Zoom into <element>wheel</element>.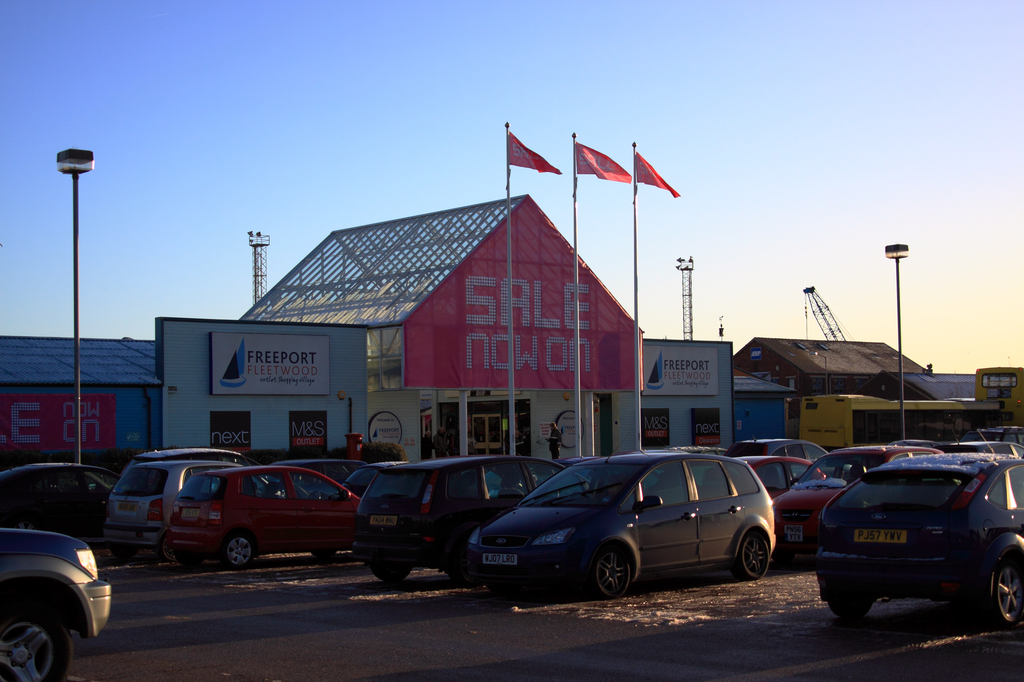
Zoom target: bbox=[592, 539, 632, 606].
